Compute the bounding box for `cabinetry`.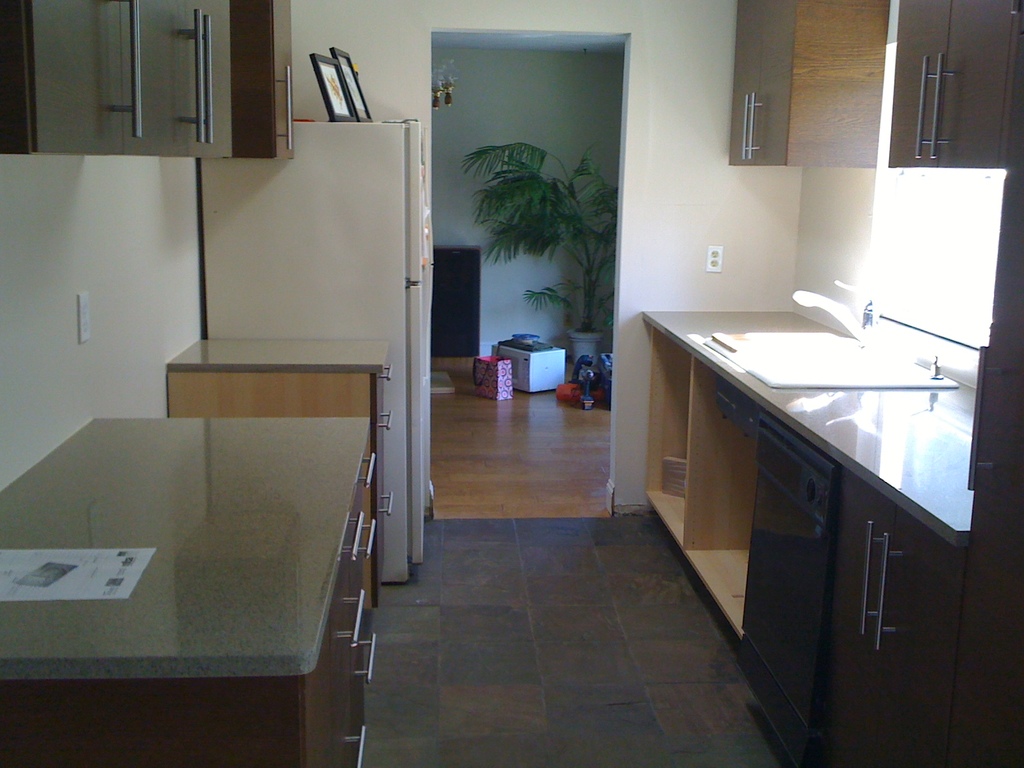
<region>641, 323, 696, 541</region>.
